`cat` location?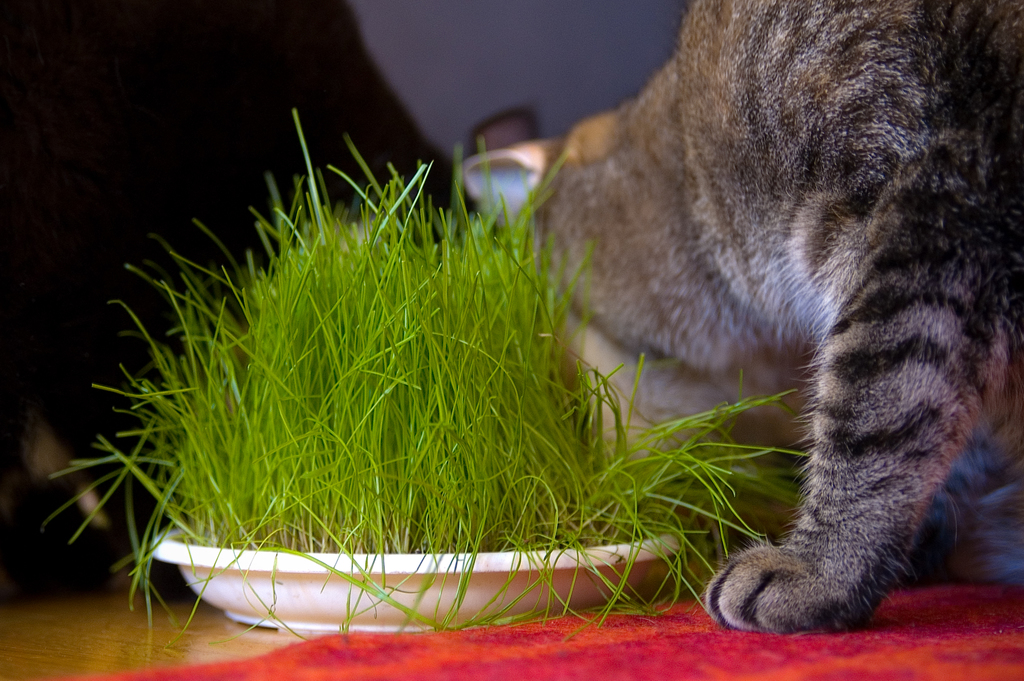
detection(464, 0, 1022, 636)
